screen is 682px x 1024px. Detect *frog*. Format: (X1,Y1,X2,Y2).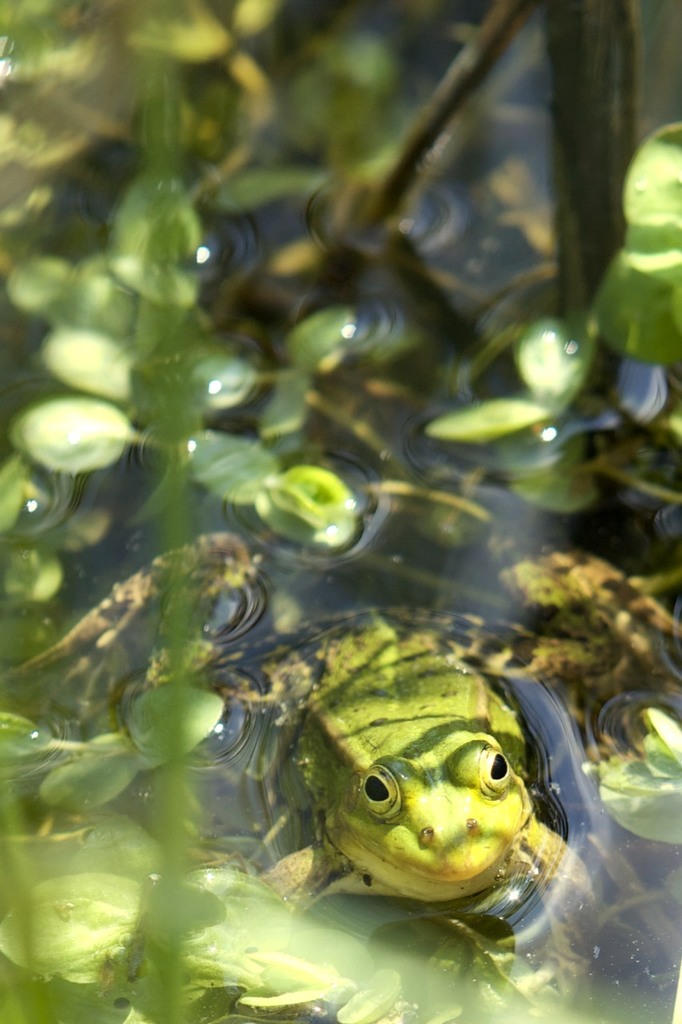
(10,526,681,989).
